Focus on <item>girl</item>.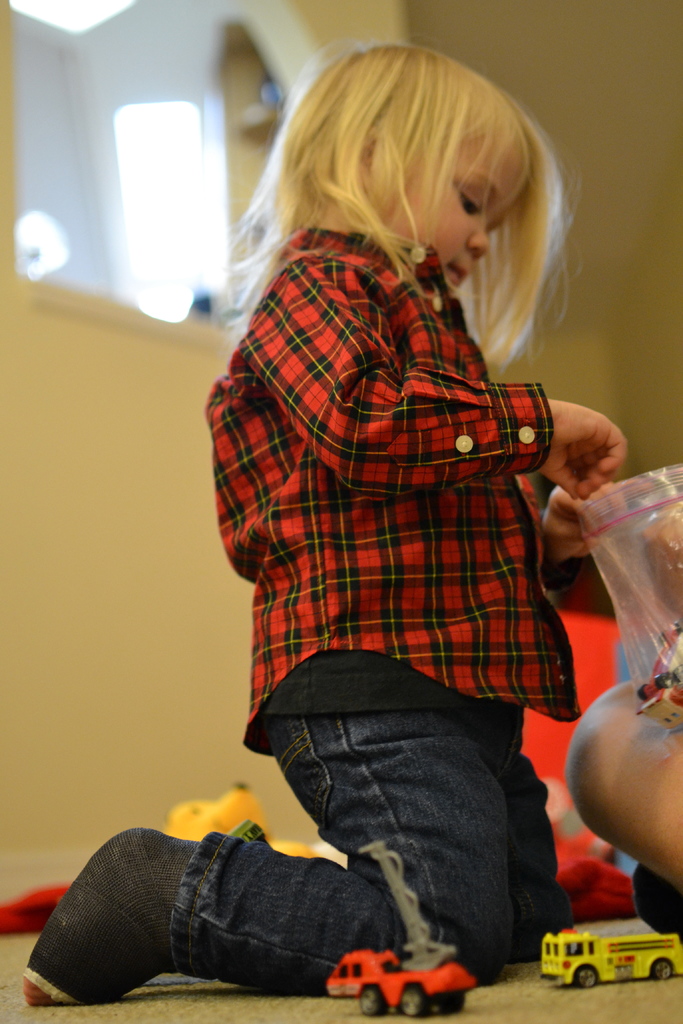
Focused at bbox=(22, 39, 632, 1005).
